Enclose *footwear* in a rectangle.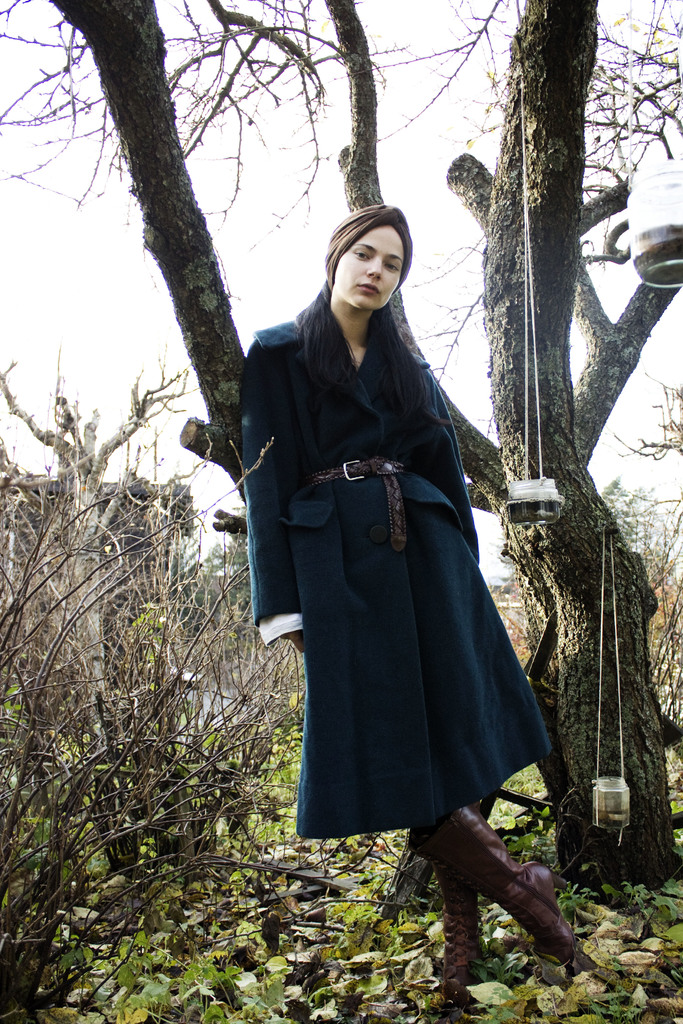
[431,836,518,1011].
